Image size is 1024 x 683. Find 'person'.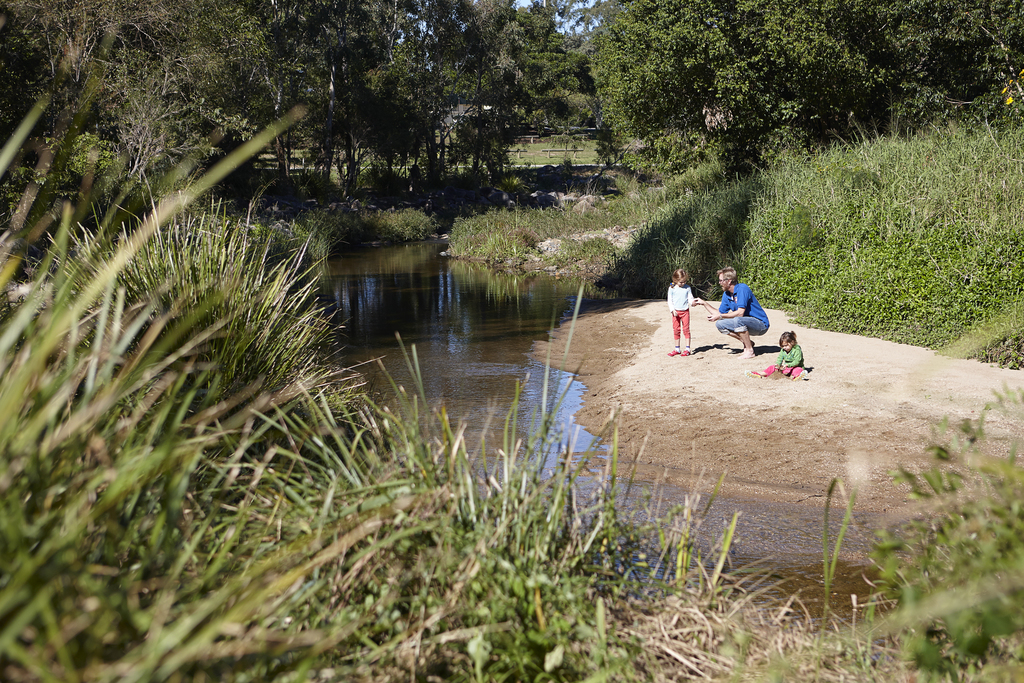
bbox(693, 265, 771, 359).
